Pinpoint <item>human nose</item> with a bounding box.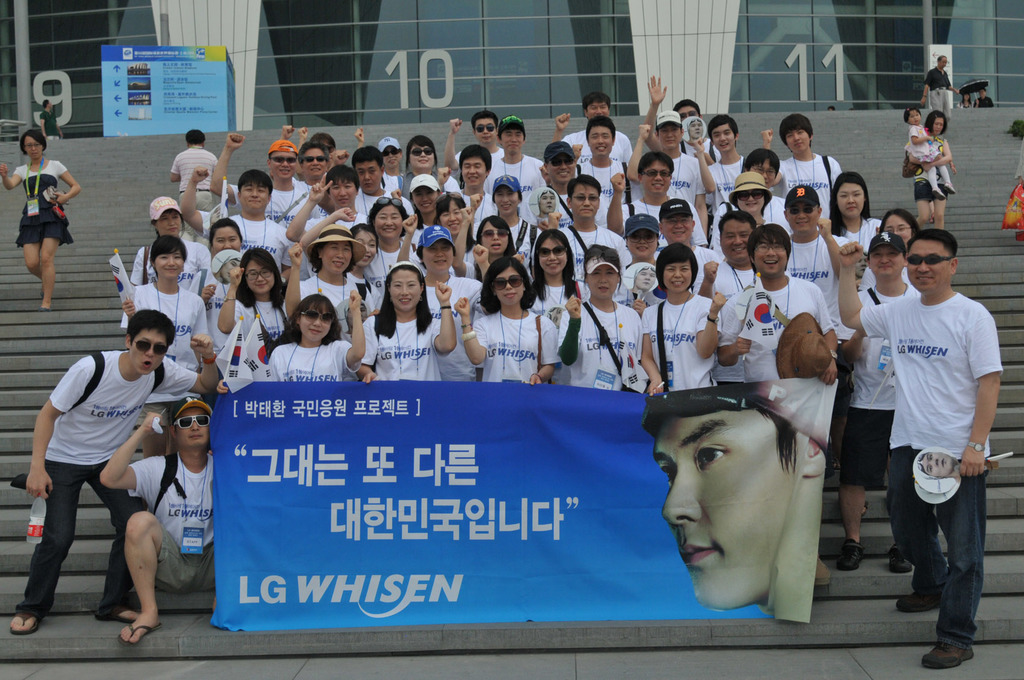
region(892, 229, 899, 235).
